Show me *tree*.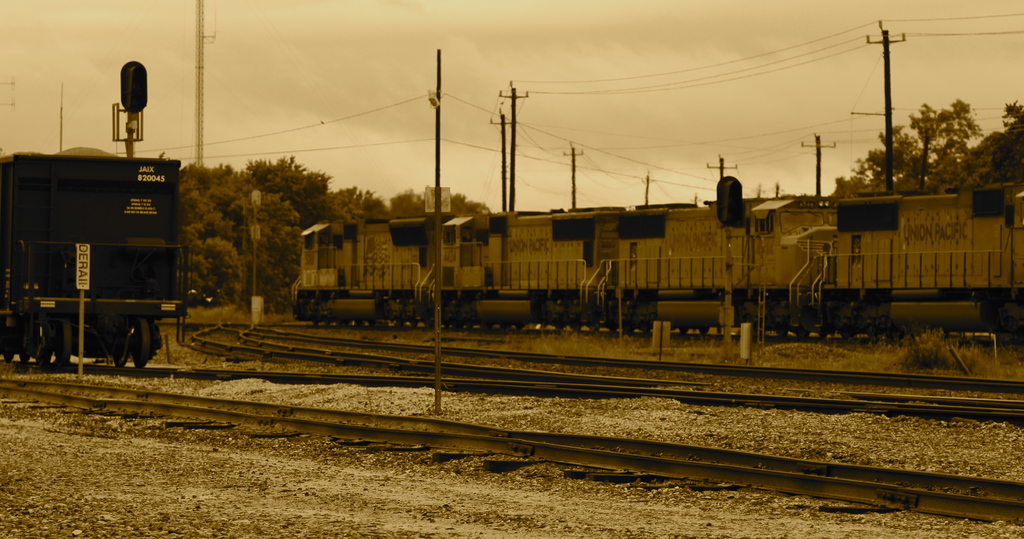
*tree* is here: x1=878 y1=69 x2=996 y2=200.
